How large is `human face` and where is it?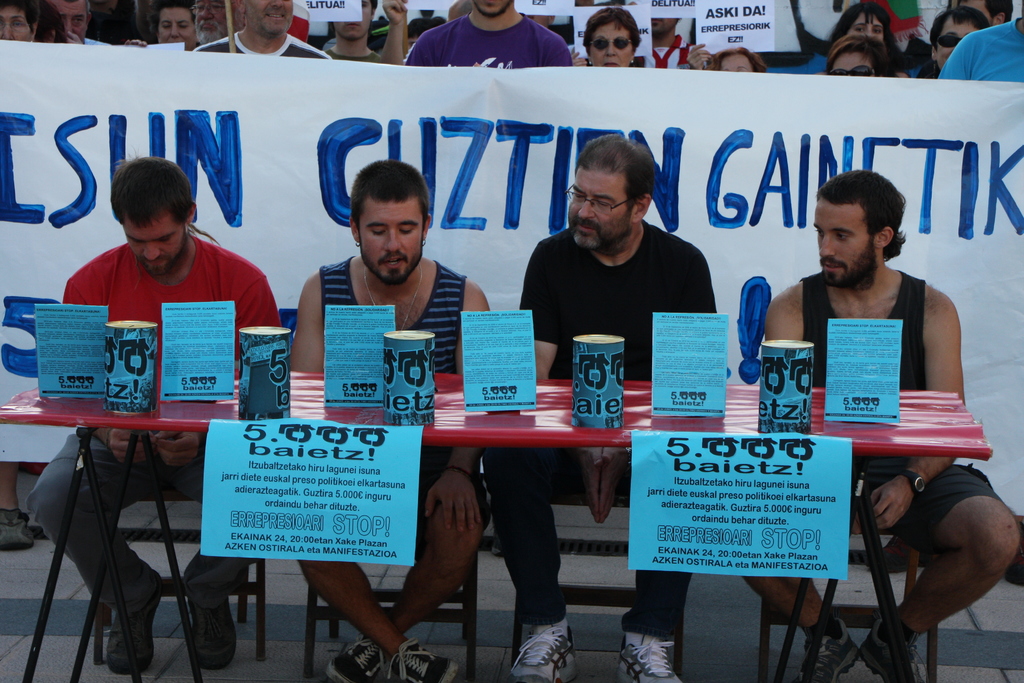
Bounding box: (left=474, top=0, right=522, bottom=15).
